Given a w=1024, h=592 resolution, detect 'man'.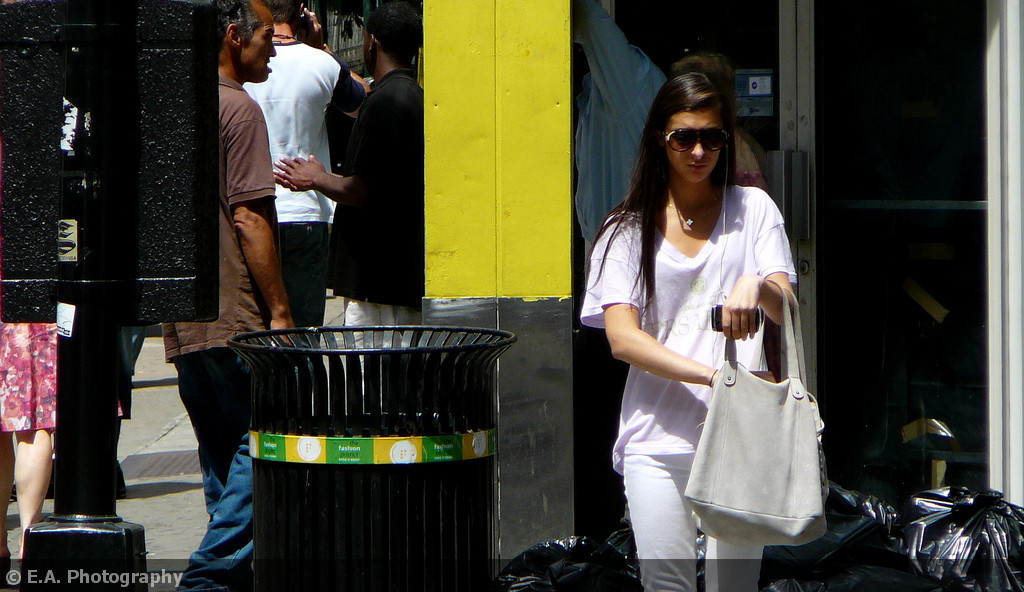
<bbox>264, 0, 425, 329</bbox>.
